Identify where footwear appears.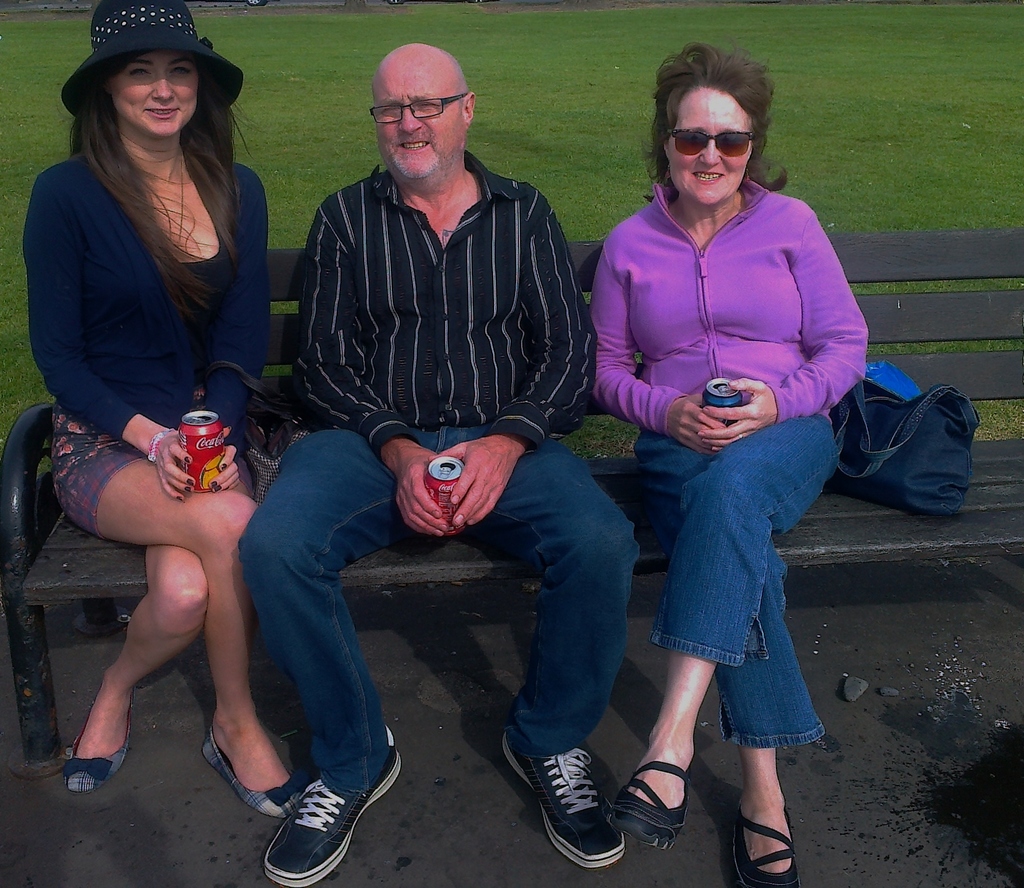
Appears at box=[260, 729, 412, 887].
